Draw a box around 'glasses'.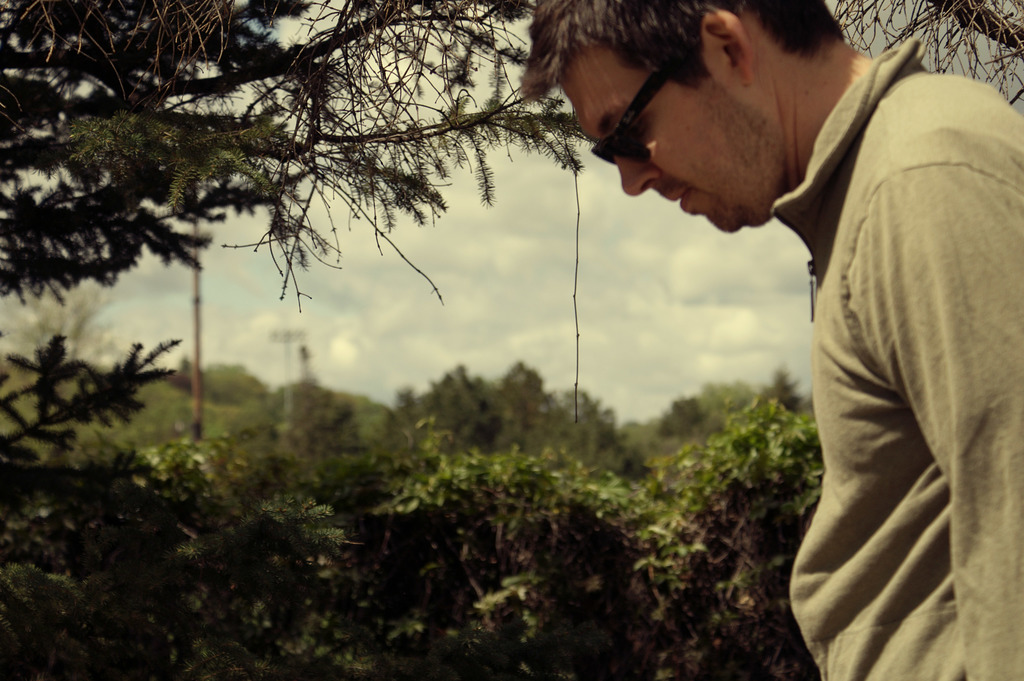
571,79,715,146.
